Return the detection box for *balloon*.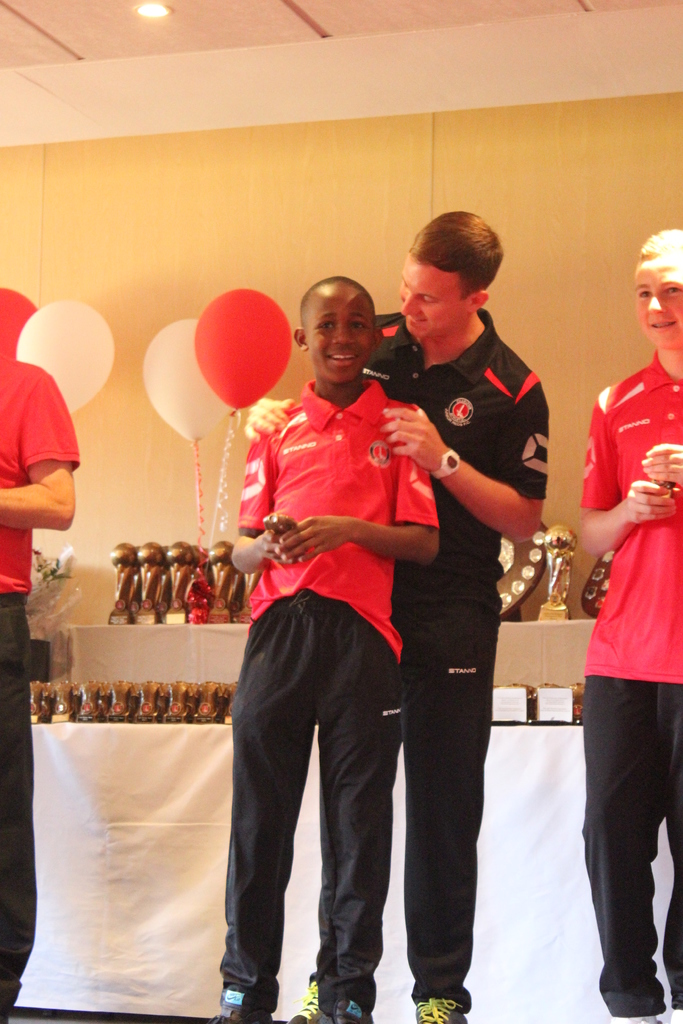
l=18, t=298, r=111, b=418.
